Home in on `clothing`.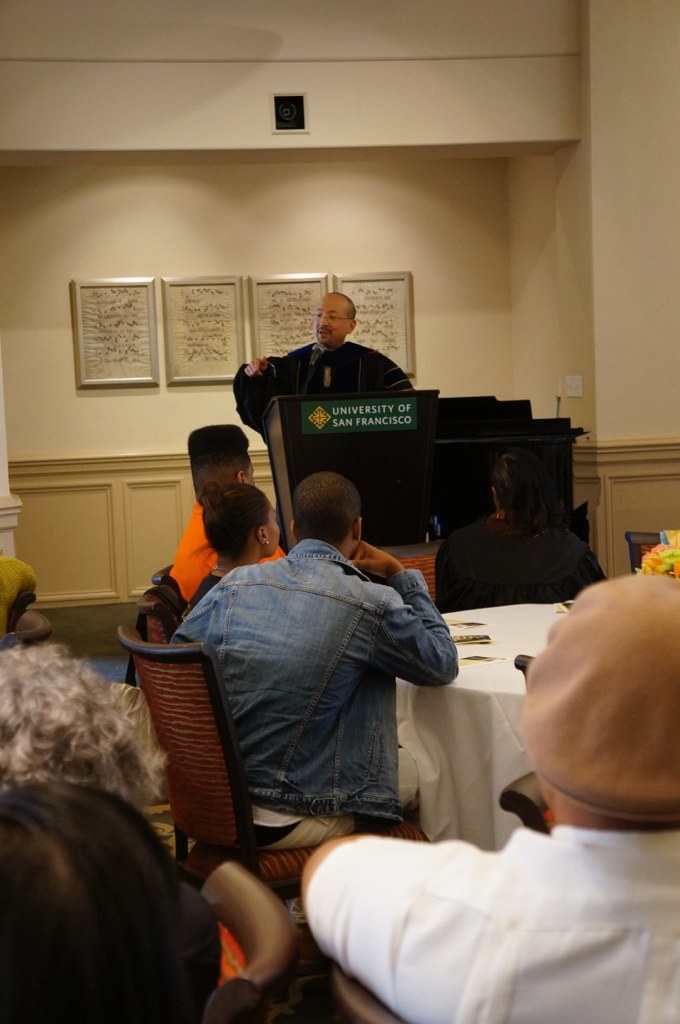
Homed in at left=163, top=535, right=462, bottom=856.
